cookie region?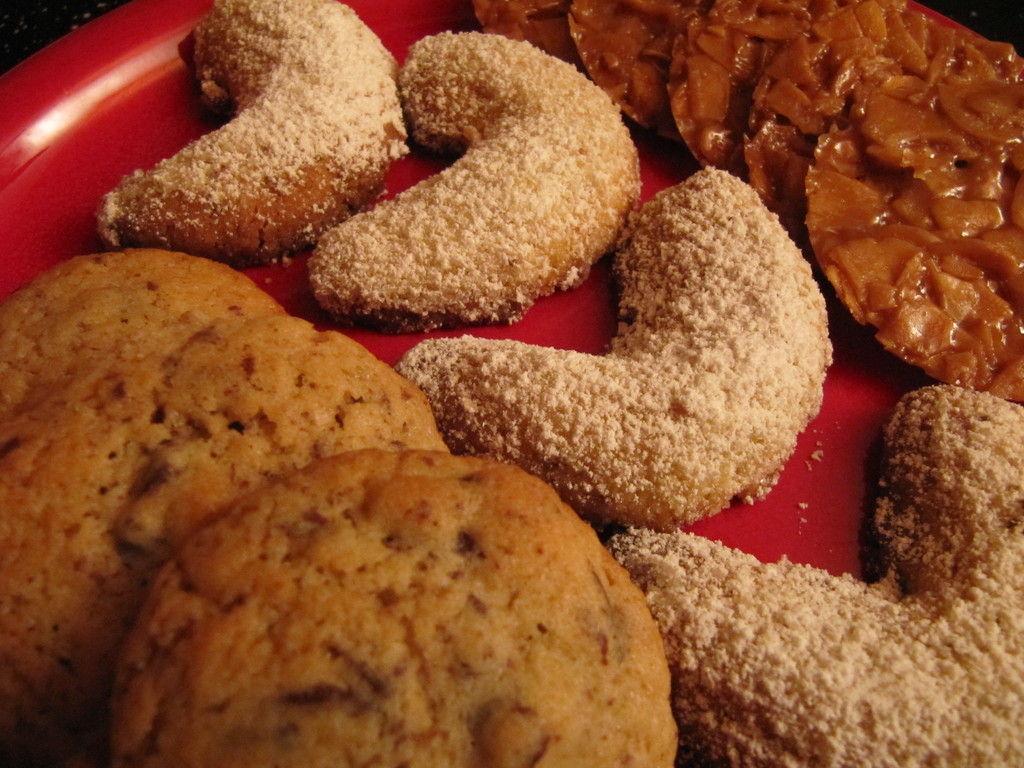
[96, 0, 406, 260]
